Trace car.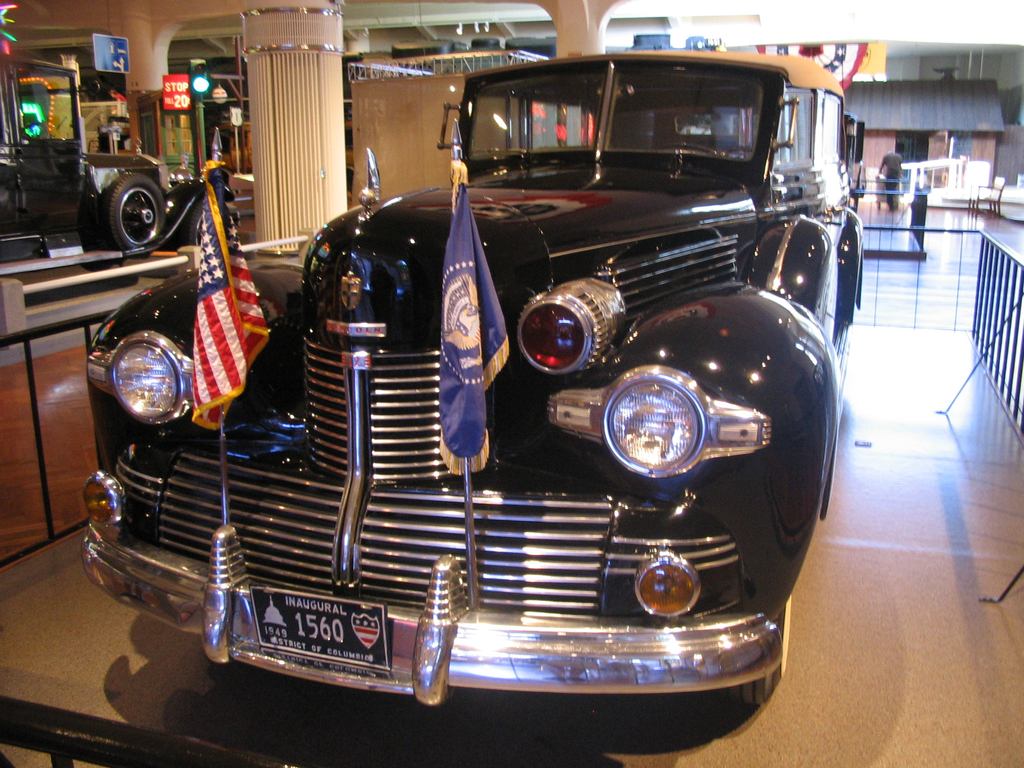
Traced to crop(0, 48, 170, 268).
